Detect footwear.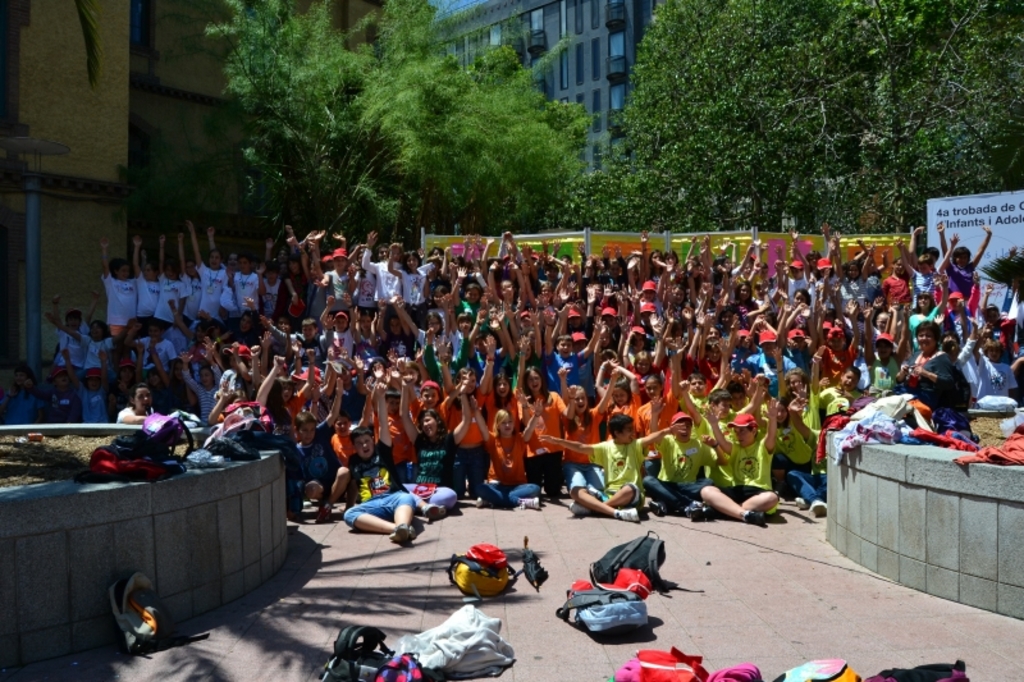
Detected at (left=748, top=508, right=764, bottom=521).
